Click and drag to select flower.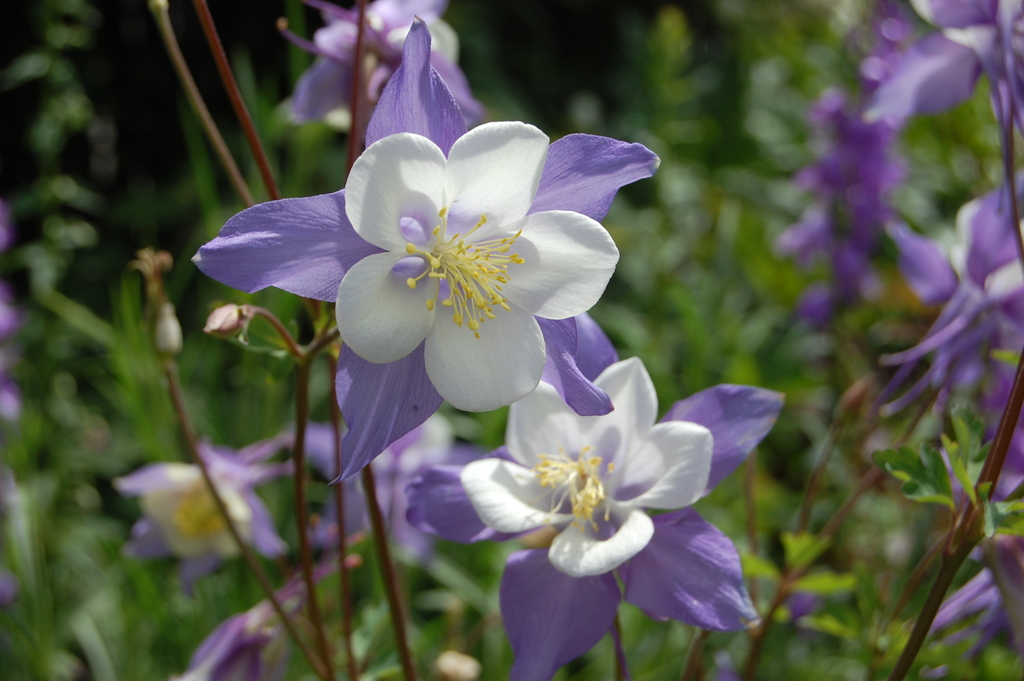
Selection: bbox(179, 611, 284, 680).
